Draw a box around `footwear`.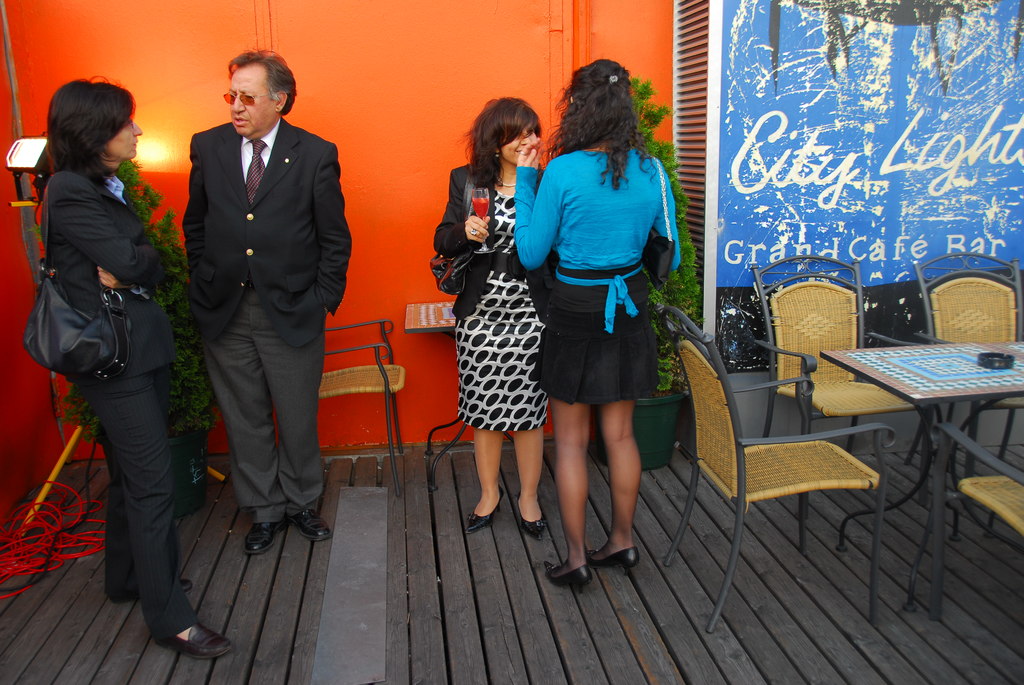
left=109, top=578, right=194, bottom=603.
